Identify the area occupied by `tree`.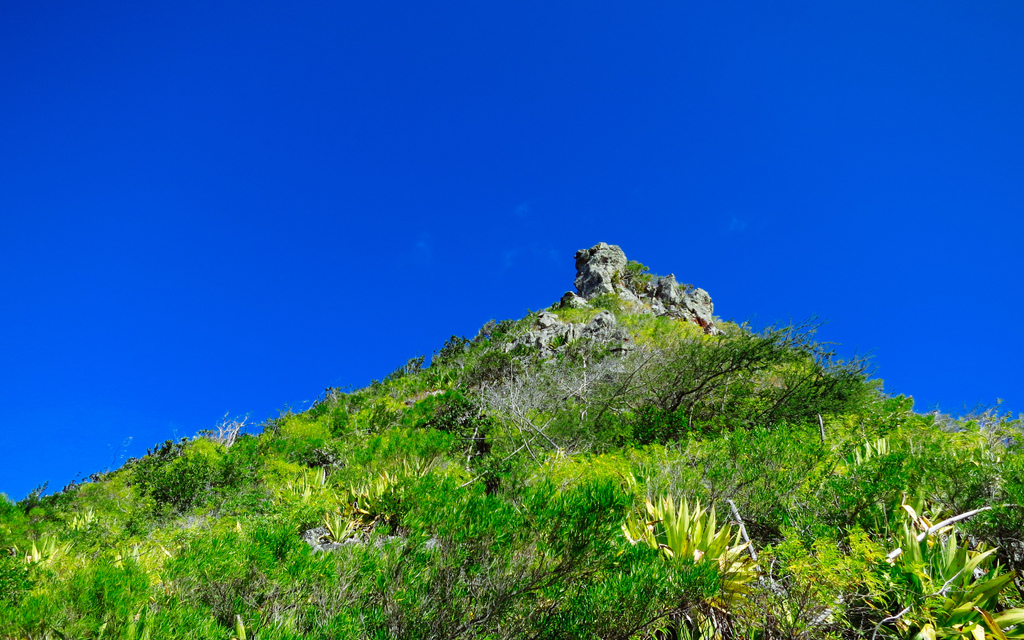
Area: (x1=624, y1=317, x2=885, y2=438).
